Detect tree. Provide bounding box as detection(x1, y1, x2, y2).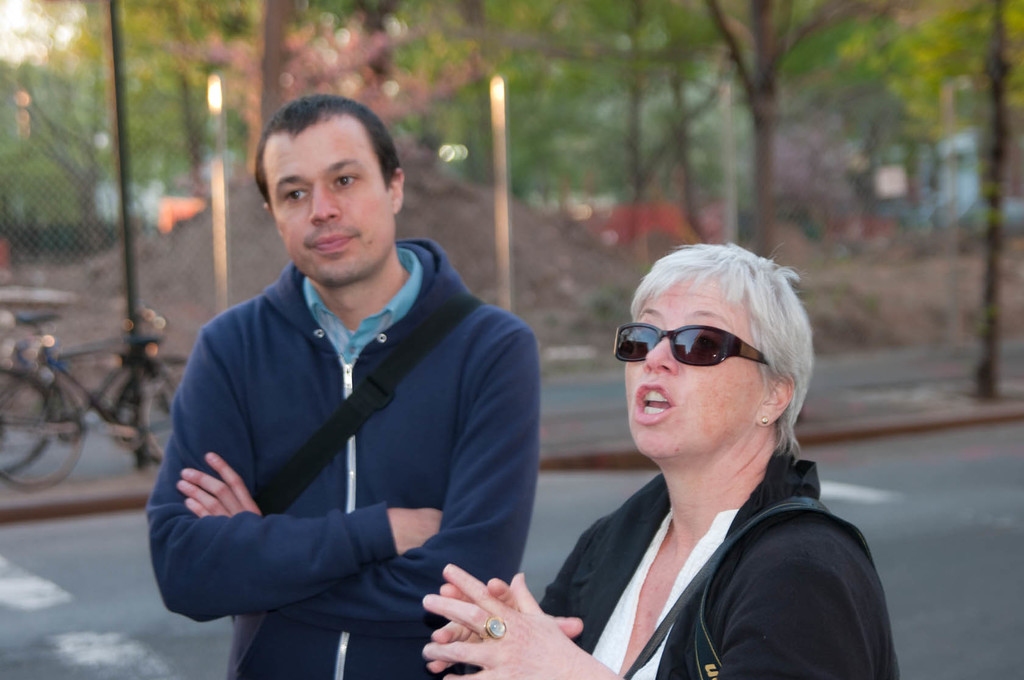
detection(133, 0, 267, 216).
